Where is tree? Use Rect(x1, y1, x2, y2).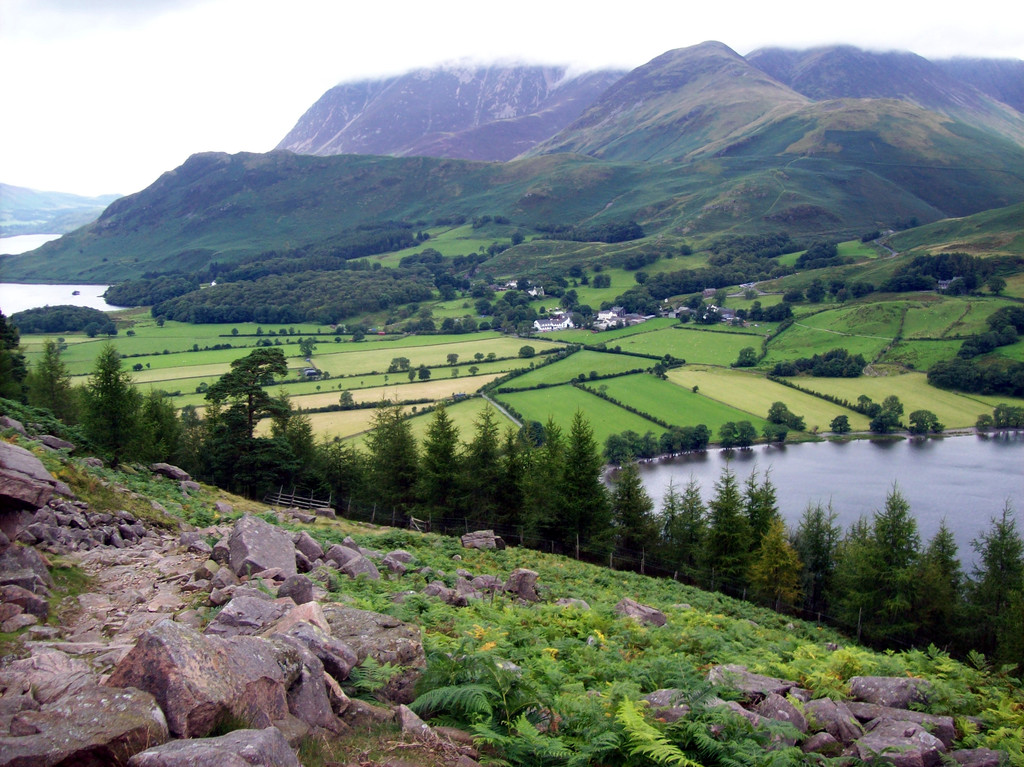
Rect(732, 342, 762, 369).
